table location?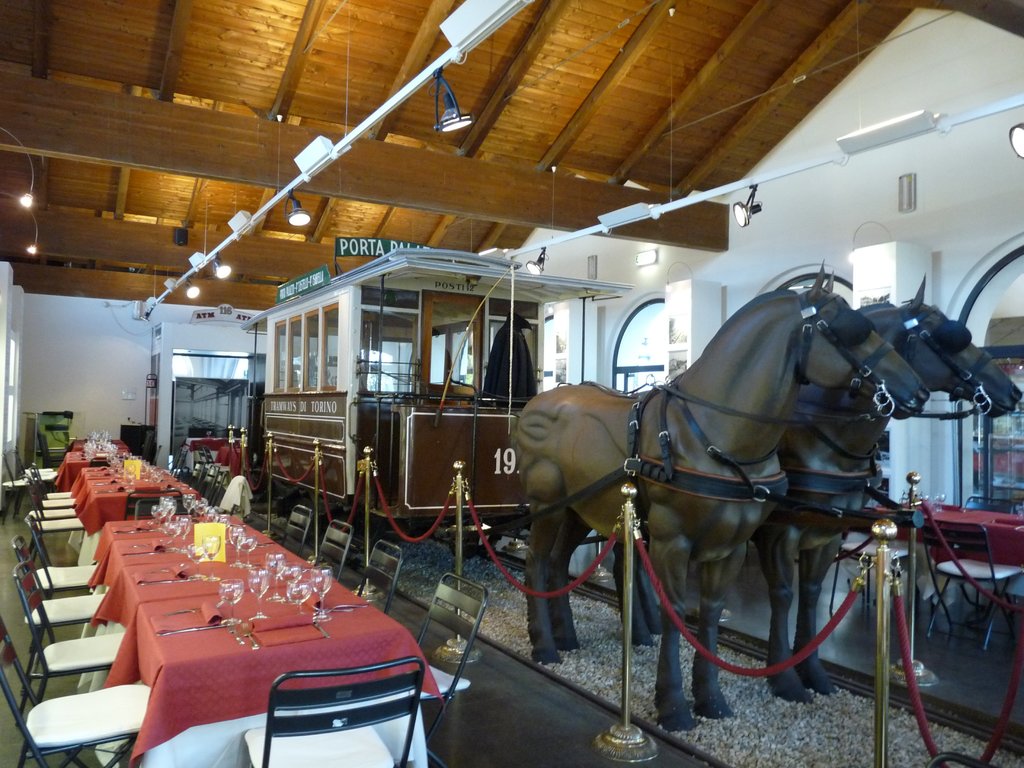
x1=71 y1=468 x2=159 y2=489
